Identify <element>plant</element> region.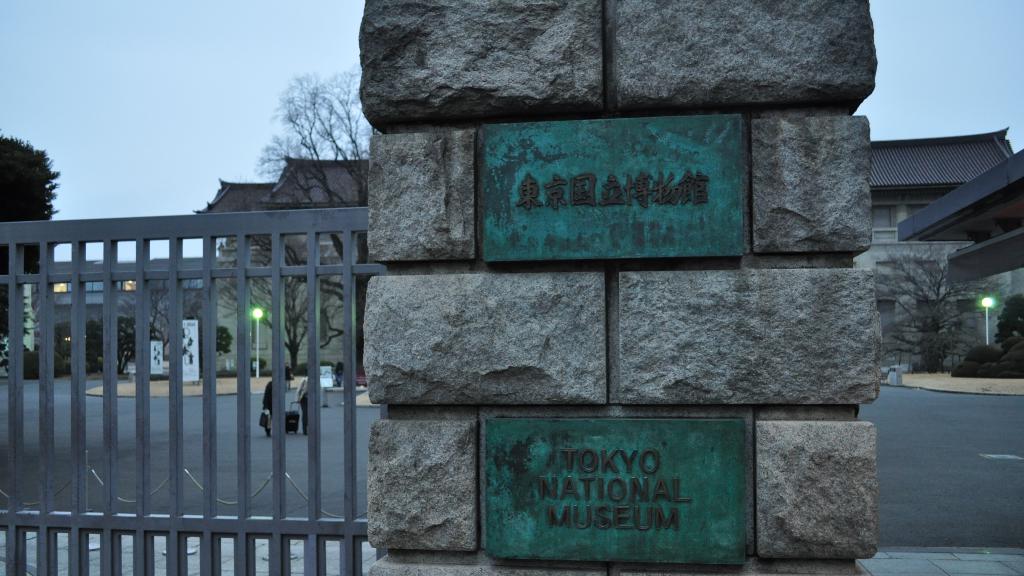
Region: (x1=993, y1=287, x2=1023, y2=380).
